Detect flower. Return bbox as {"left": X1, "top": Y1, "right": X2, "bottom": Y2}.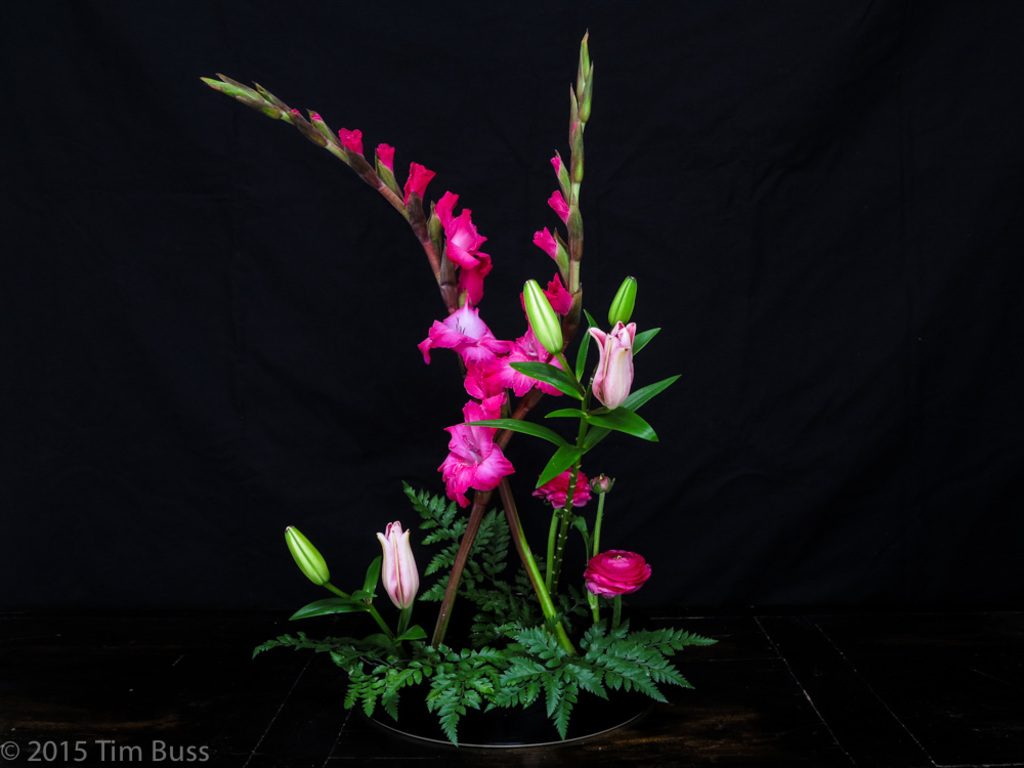
{"left": 549, "top": 188, "right": 570, "bottom": 220}.
